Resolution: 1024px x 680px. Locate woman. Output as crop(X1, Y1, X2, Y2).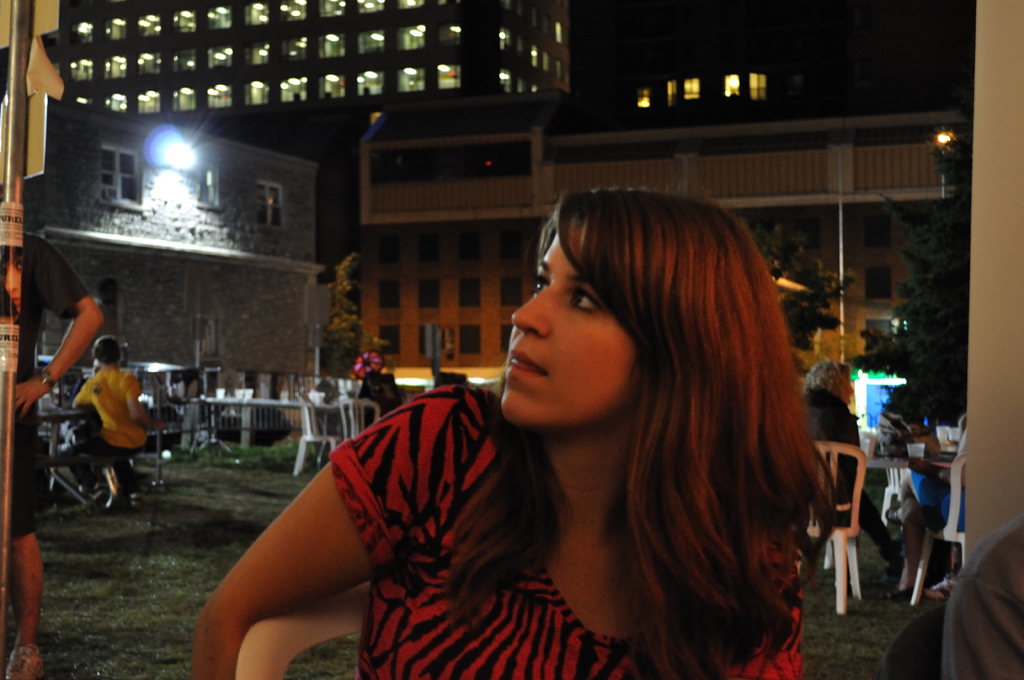
crop(887, 418, 971, 598).
